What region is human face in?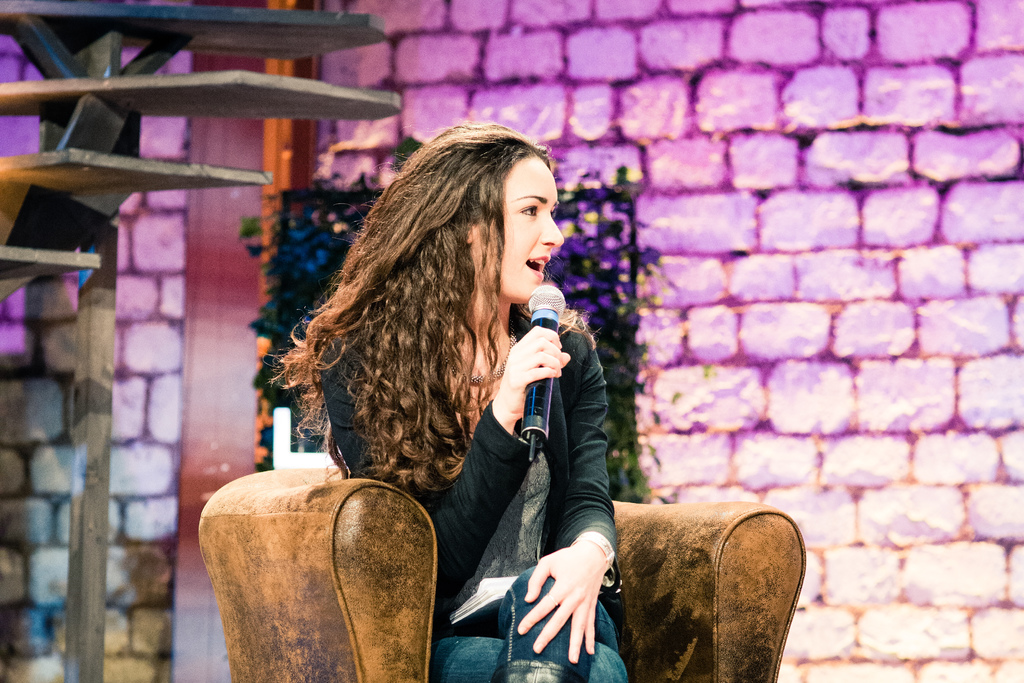
<region>497, 148, 562, 305</region>.
